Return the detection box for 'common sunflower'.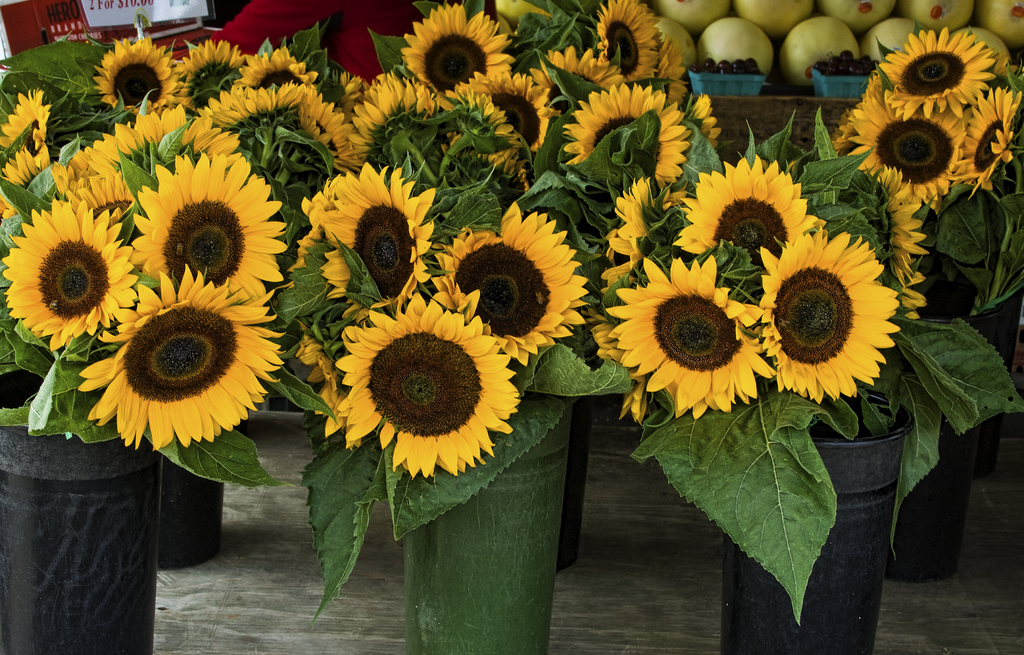
(left=134, top=162, right=285, bottom=293).
